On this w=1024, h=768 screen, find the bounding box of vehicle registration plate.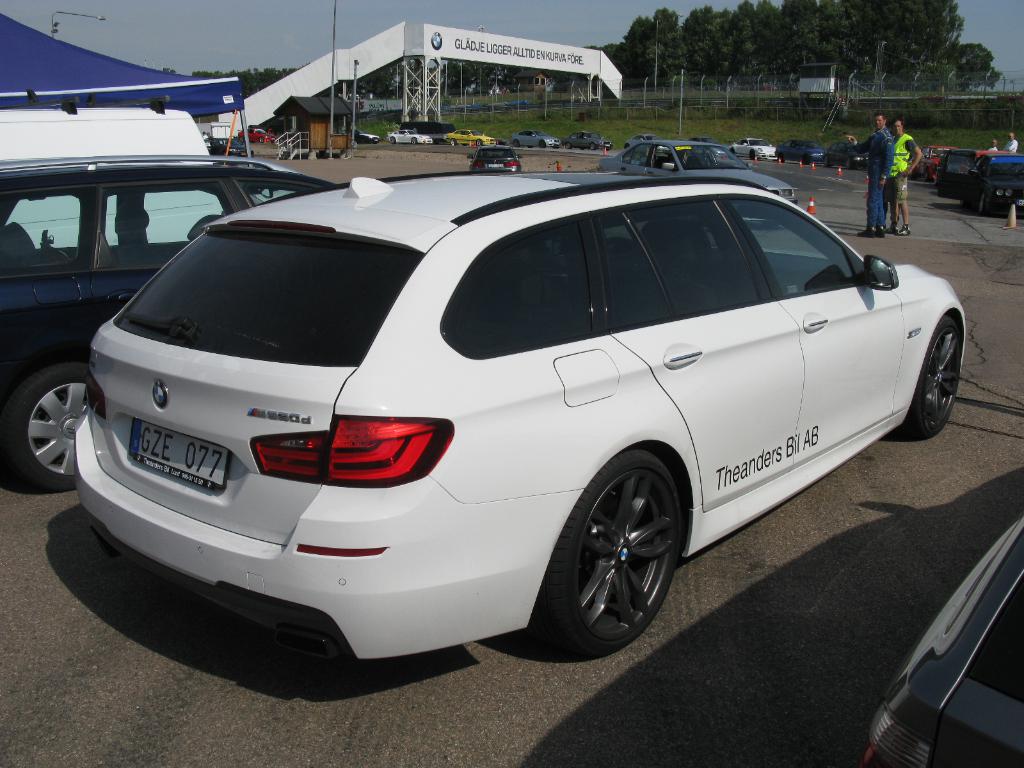
Bounding box: (left=133, top=433, right=220, bottom=505).
